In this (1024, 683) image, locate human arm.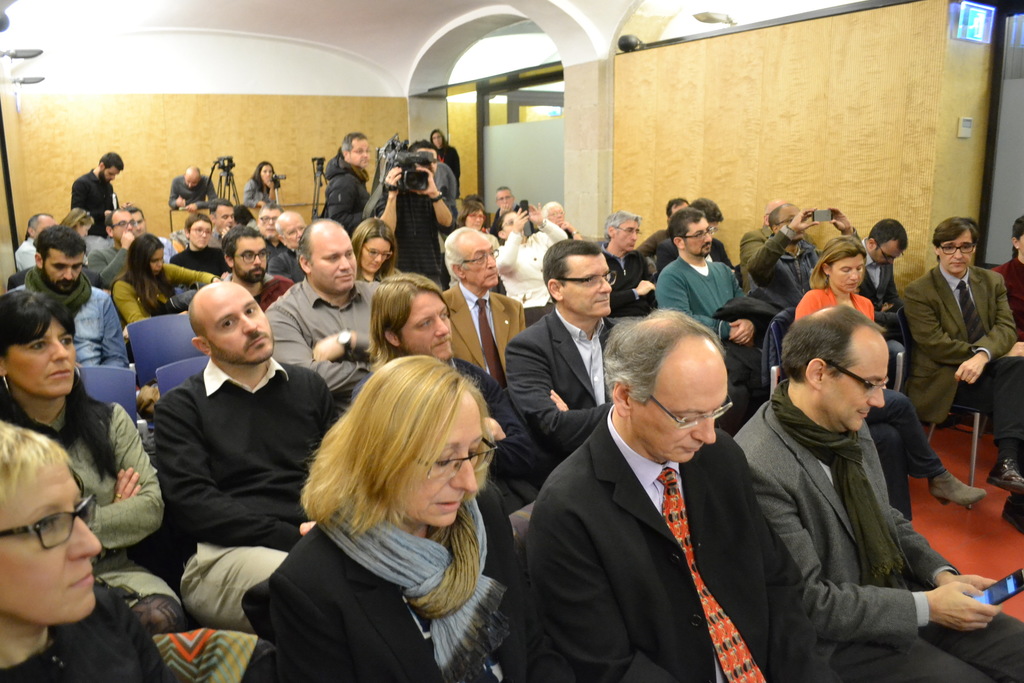
Bounding box: detection(559, 208, 596, 245).
